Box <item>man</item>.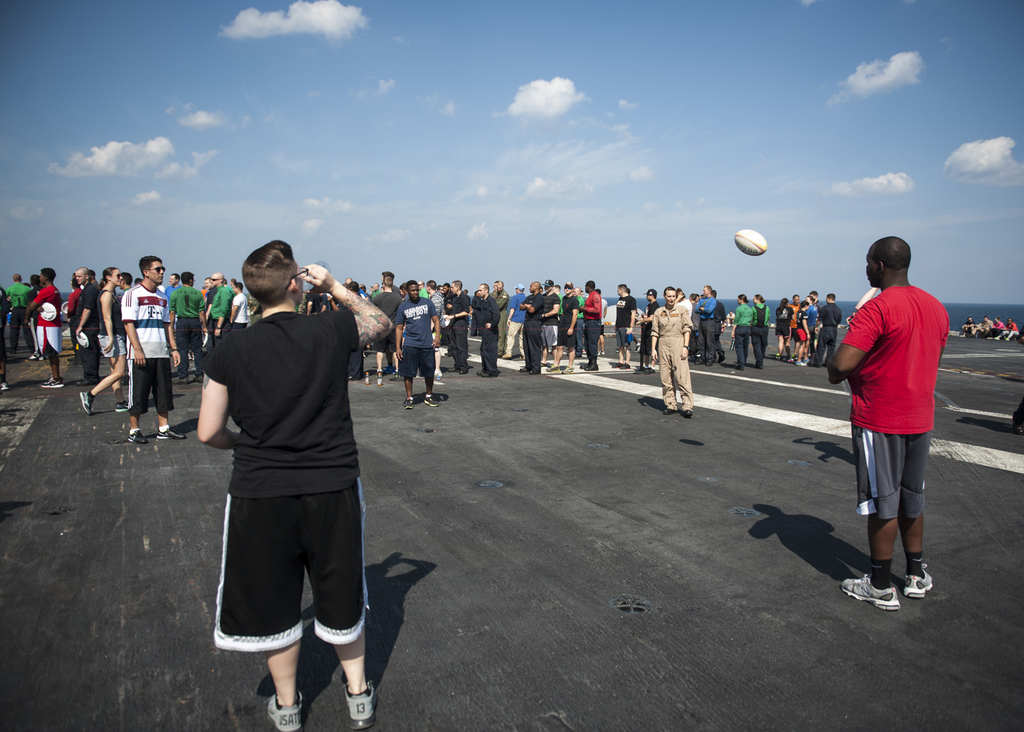
select_region(824, 241, 952, 620).
